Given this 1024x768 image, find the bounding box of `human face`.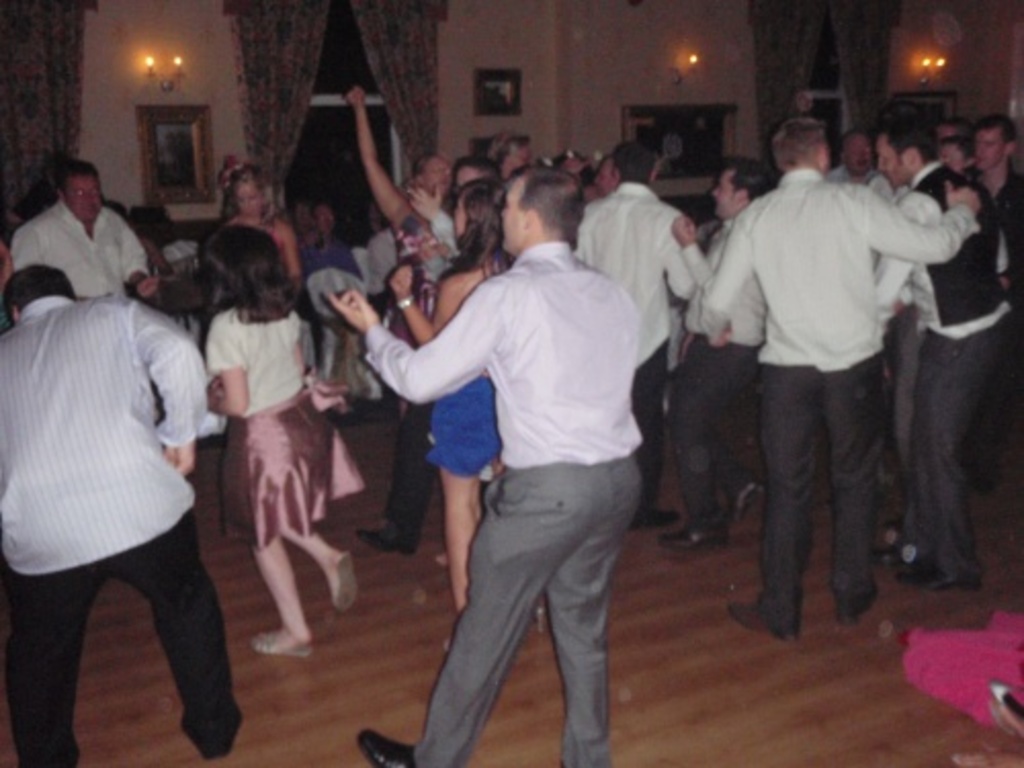
<box>844,133,872,166</box>.
